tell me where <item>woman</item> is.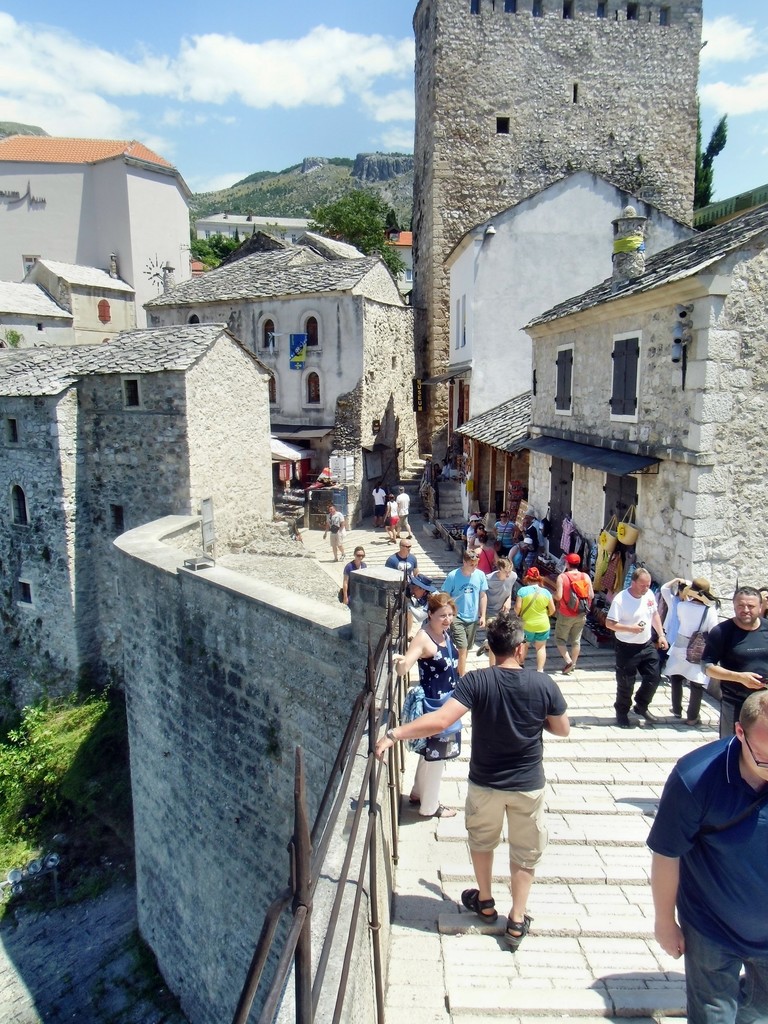
<item>woman</item> is at <box>387,591,461,821</box>.
